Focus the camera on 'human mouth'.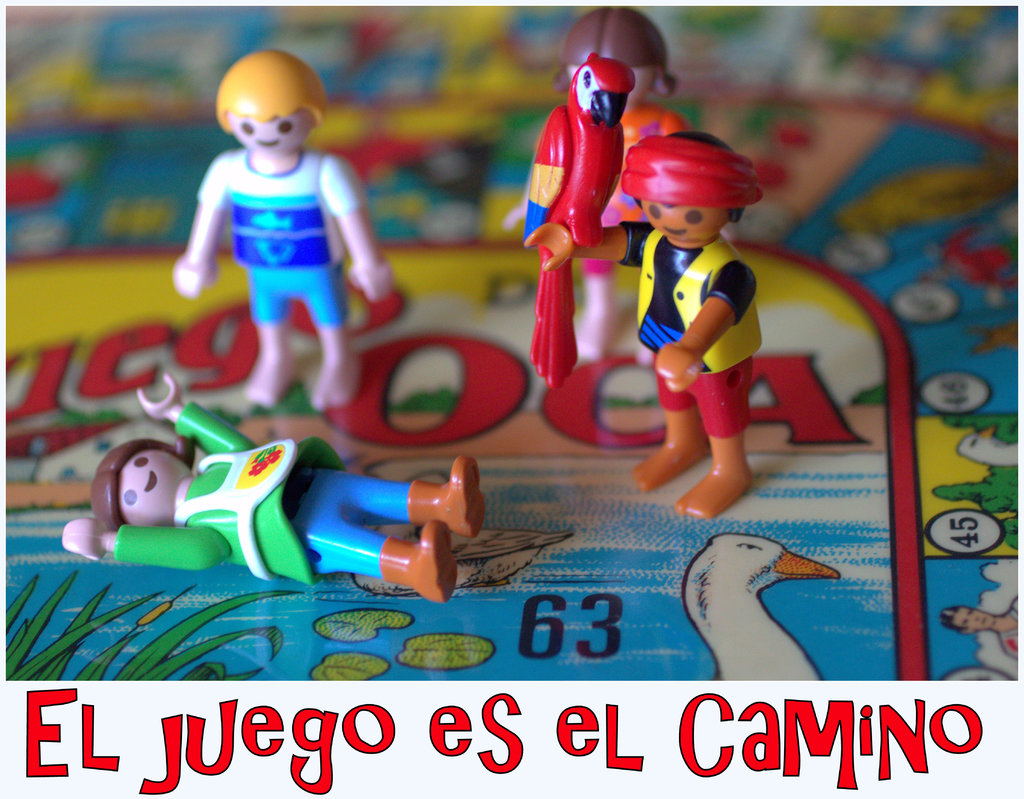
Focus region: Rect(147, 473, 153, 490).
